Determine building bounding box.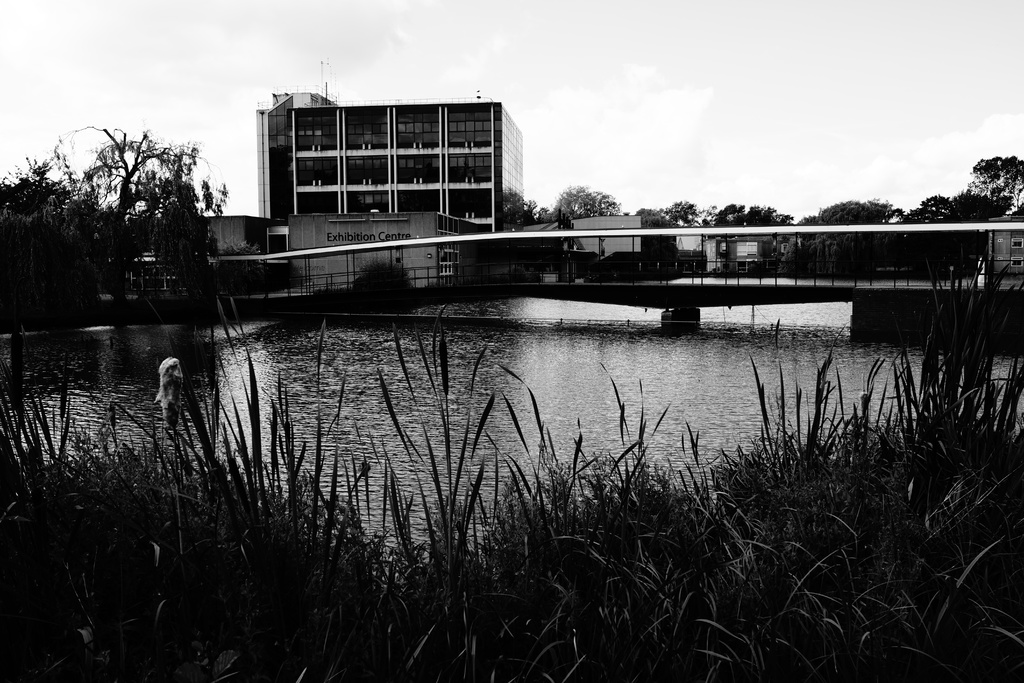
Determined: pyautogui.locateOnScreen(257, 58, 523, 263).
